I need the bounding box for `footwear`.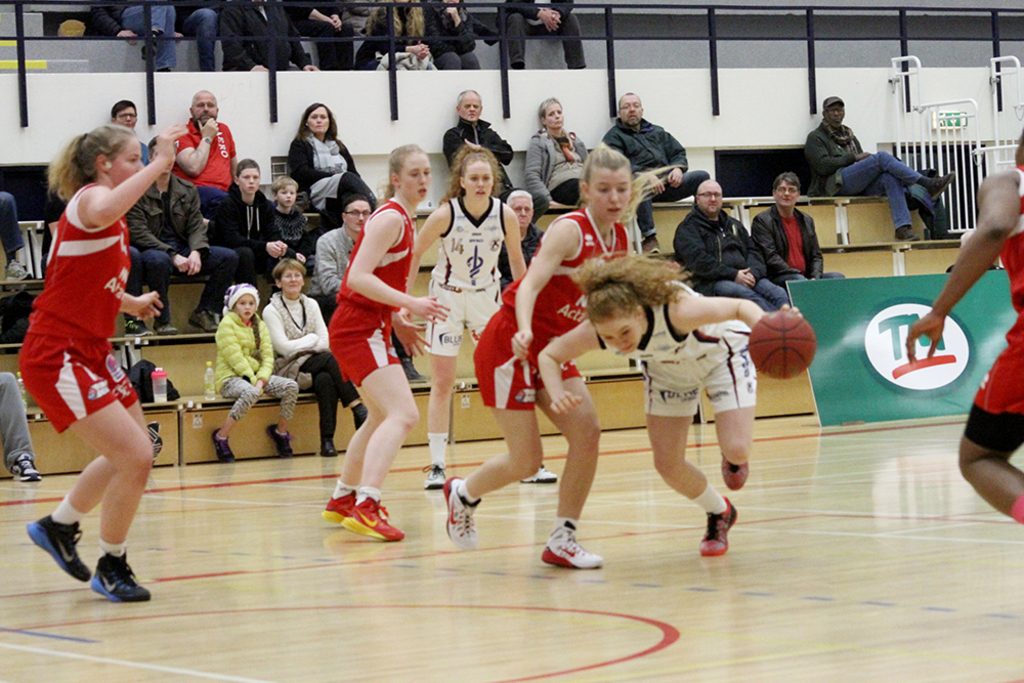
Here it is: bbox(20, 509, 90, 586).
